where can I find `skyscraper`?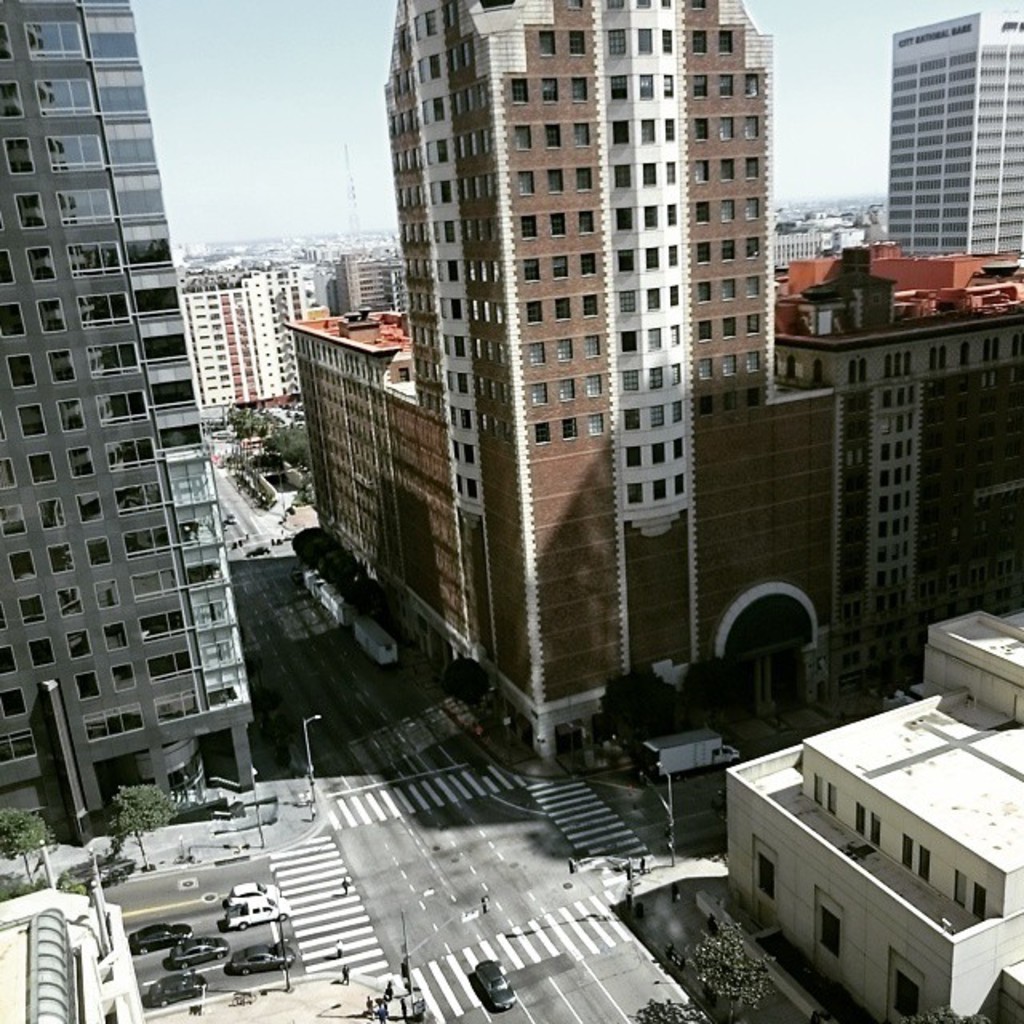
You can find it at (x1=334, y1=248, x2=397, y2=310).
